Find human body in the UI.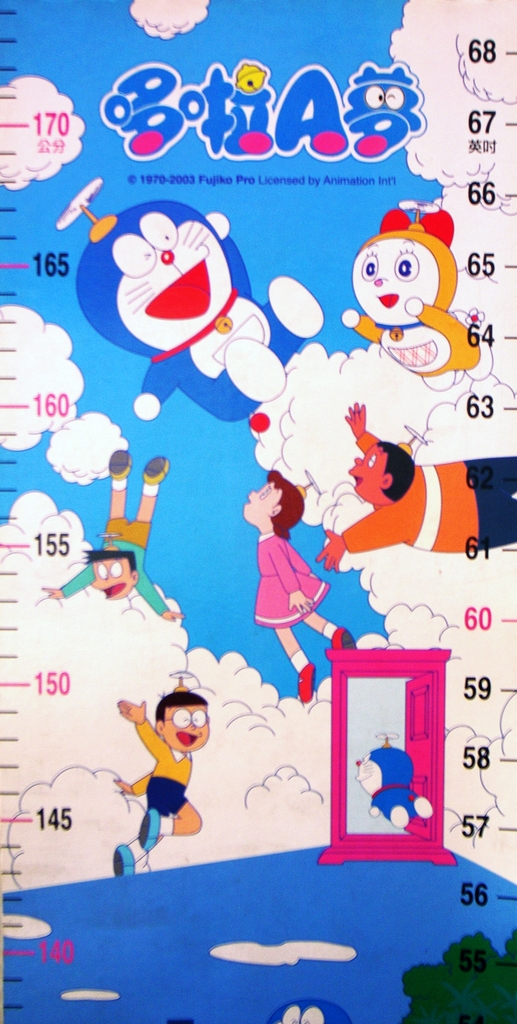
UI element at x1=117 y1=680 x2=226 y2=874.
